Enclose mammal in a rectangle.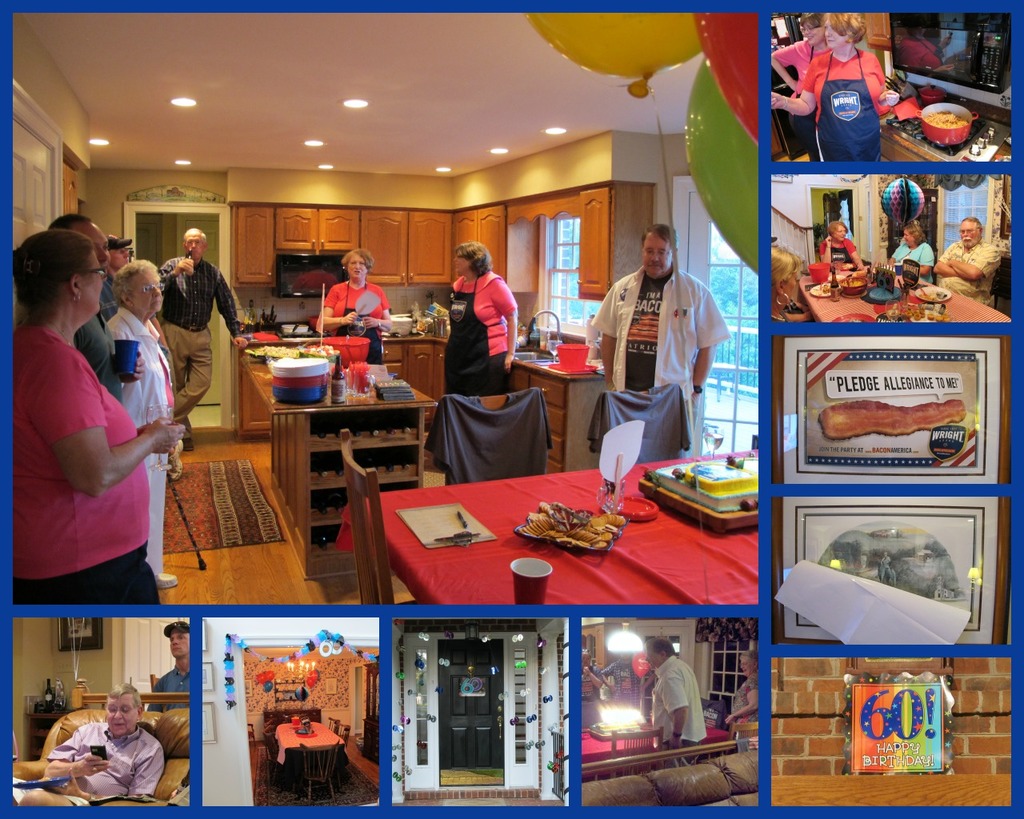
locate(442, 239, 516, 391).
